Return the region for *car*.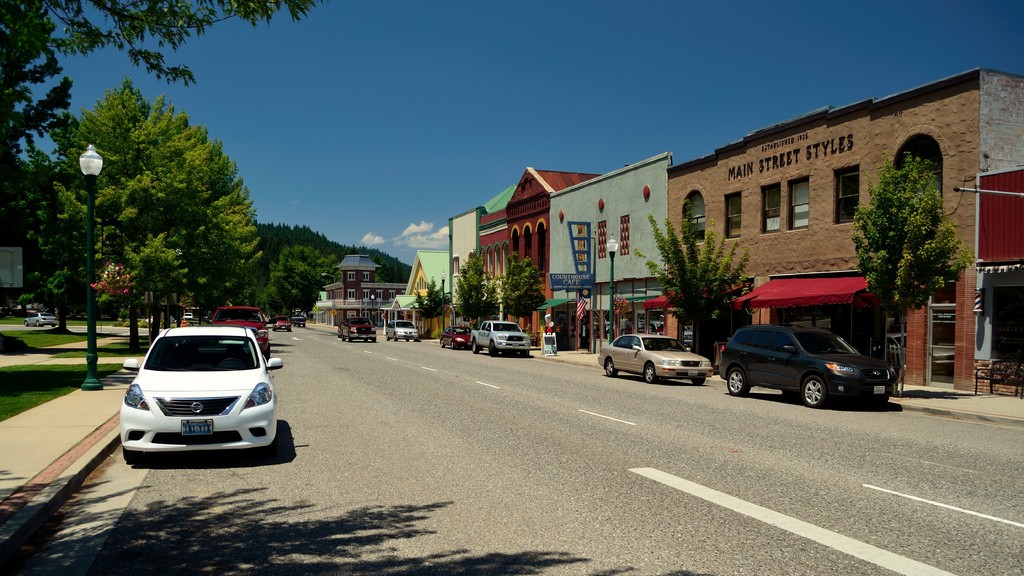
select_region(716, 322, 894, 405).
